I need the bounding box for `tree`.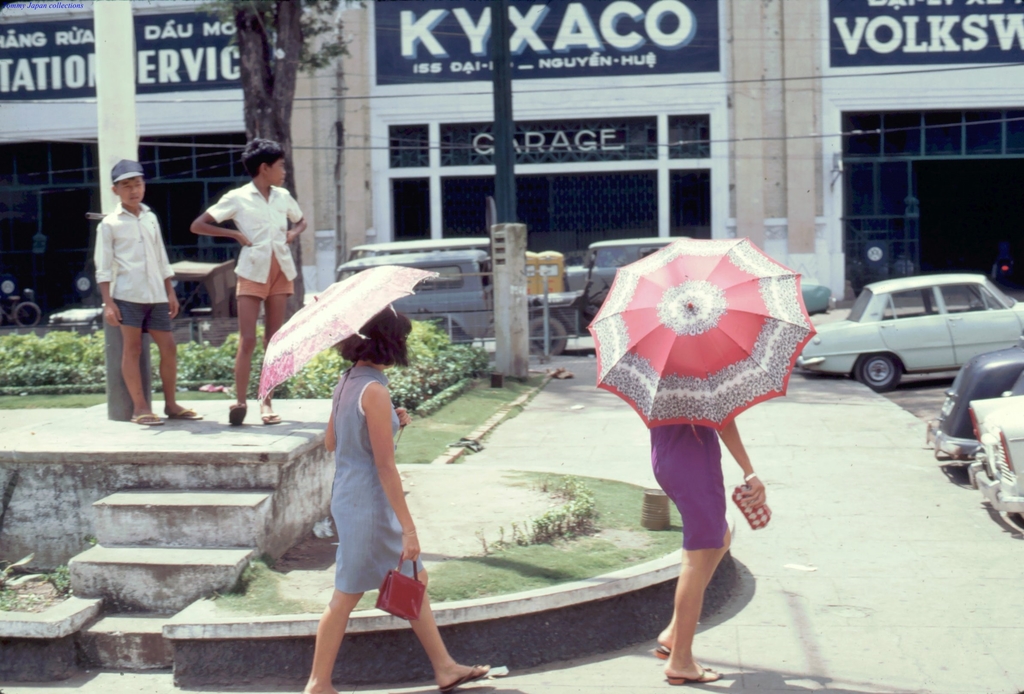
Here it is: BBox(197, 0, 348, 320).
